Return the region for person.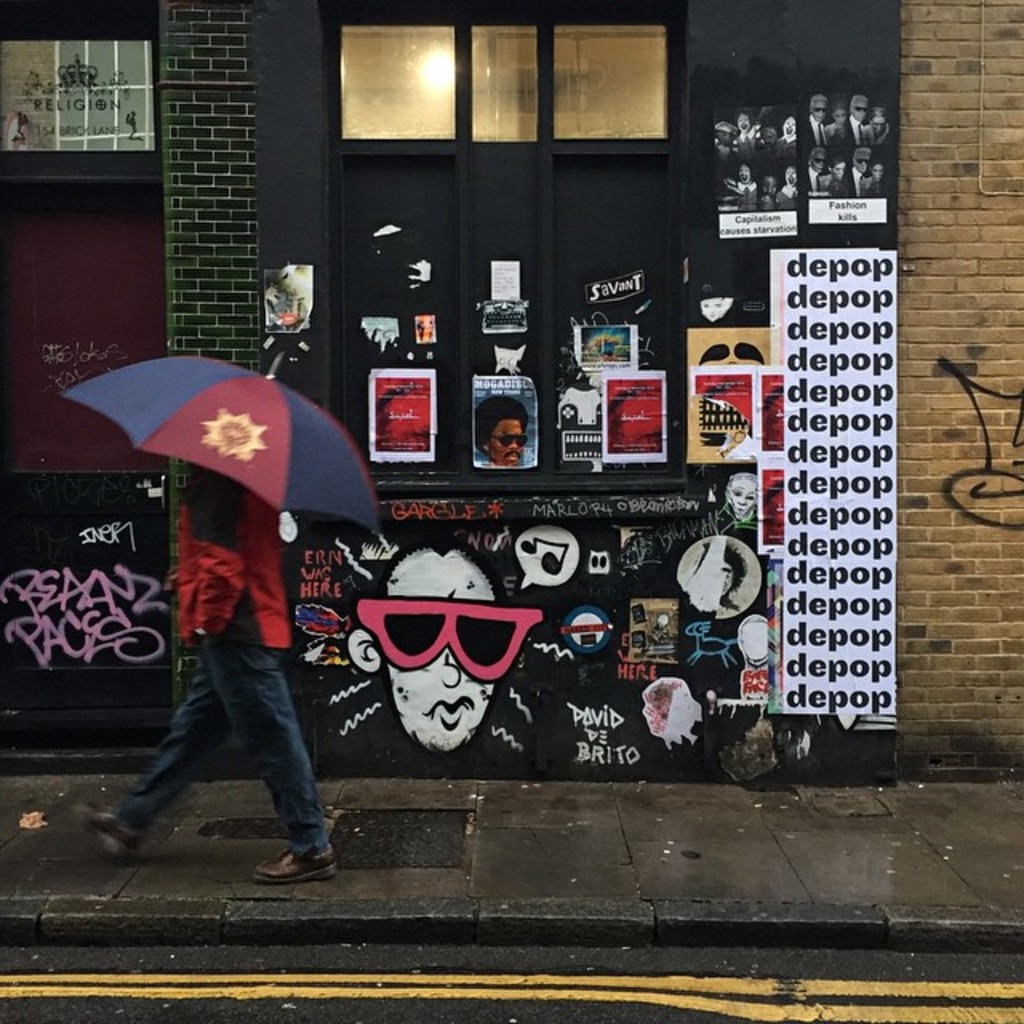
crop(486, 411, 528, 466).
